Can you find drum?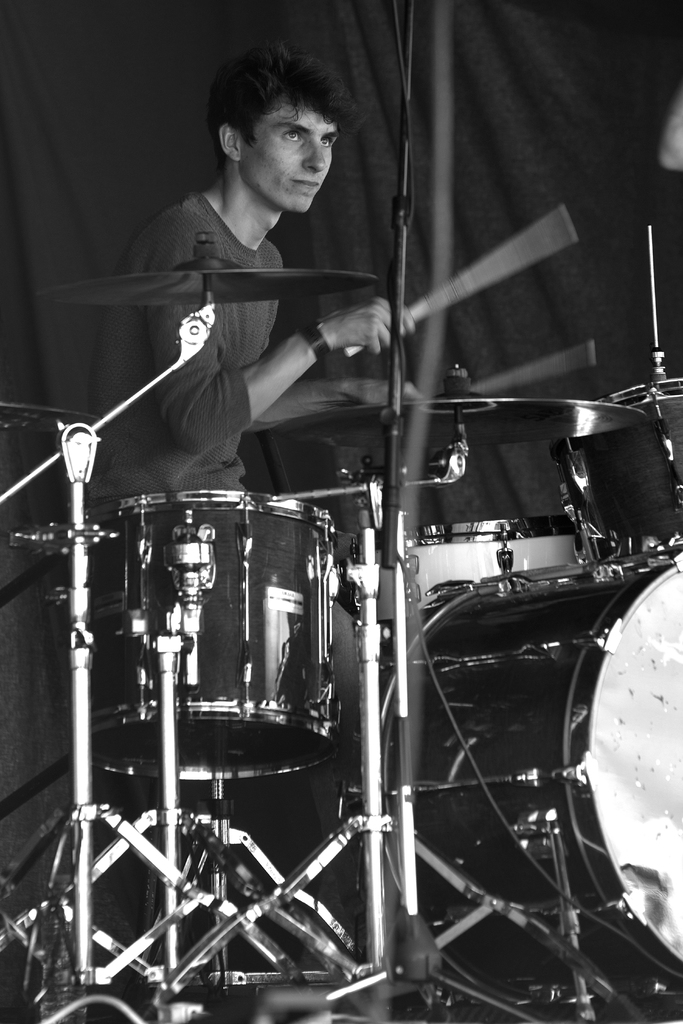
Yes, bounding box: left=380, top=548, right=682, bottom=975.
